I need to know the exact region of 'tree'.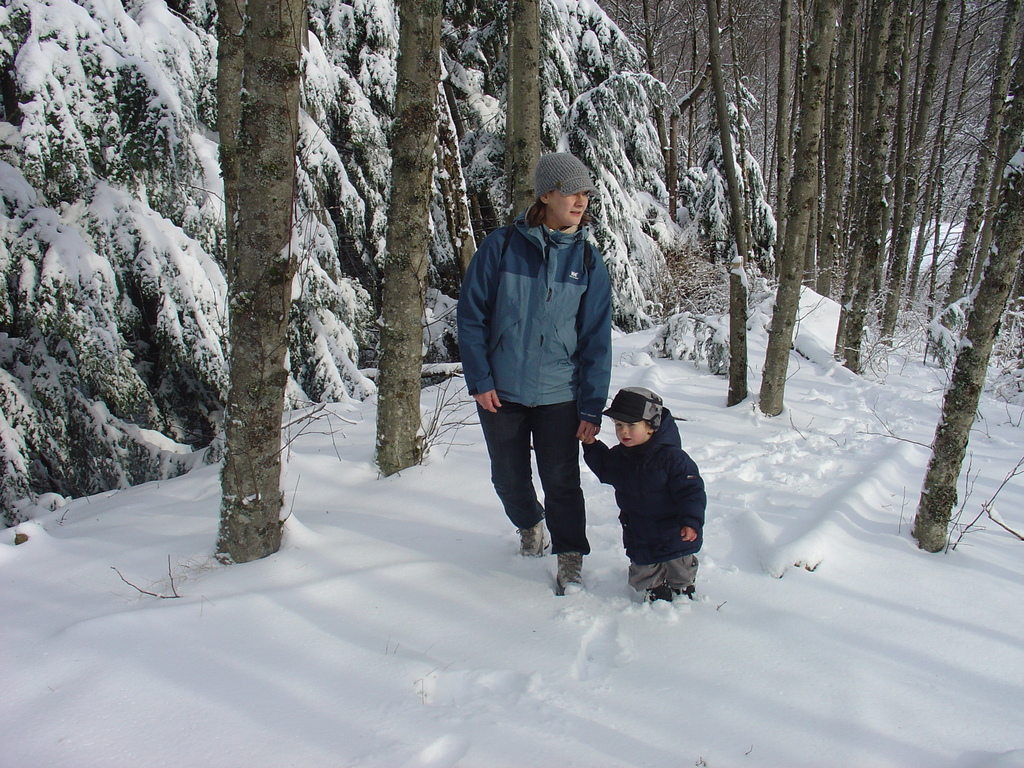
Region: box=[919, 47, 1023, 552].
